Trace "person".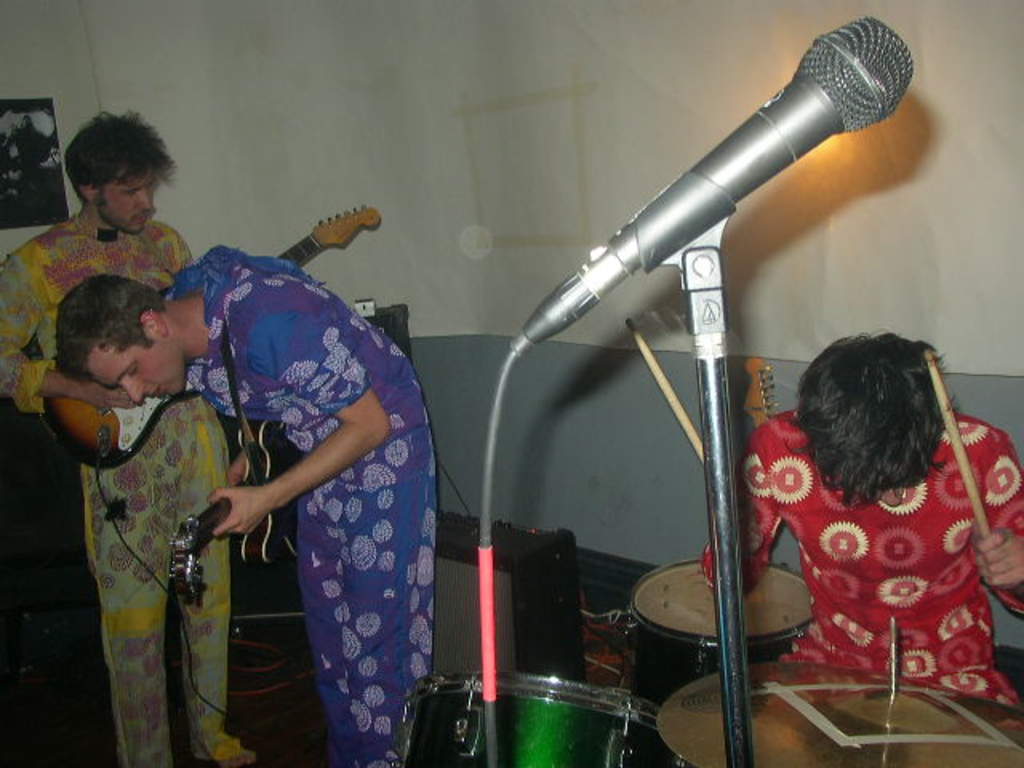
Traced to [x1=62, y1=238, x2=435, y2=766].
